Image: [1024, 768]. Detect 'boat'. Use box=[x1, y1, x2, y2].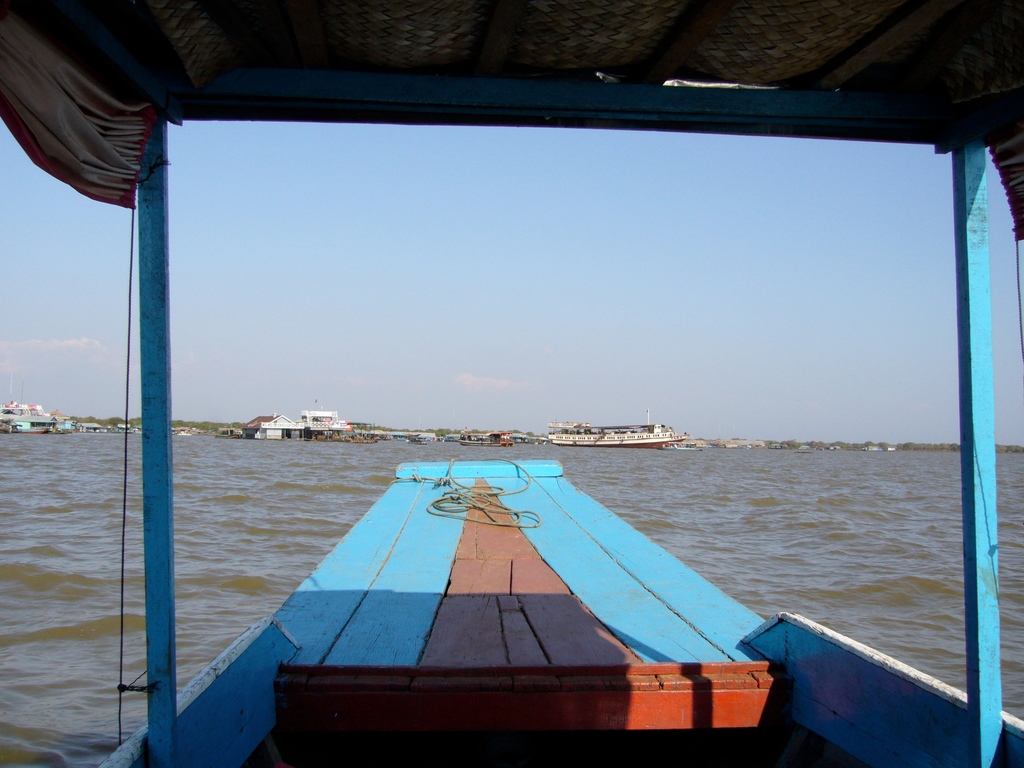
box=[458, 431, 511, 443].
